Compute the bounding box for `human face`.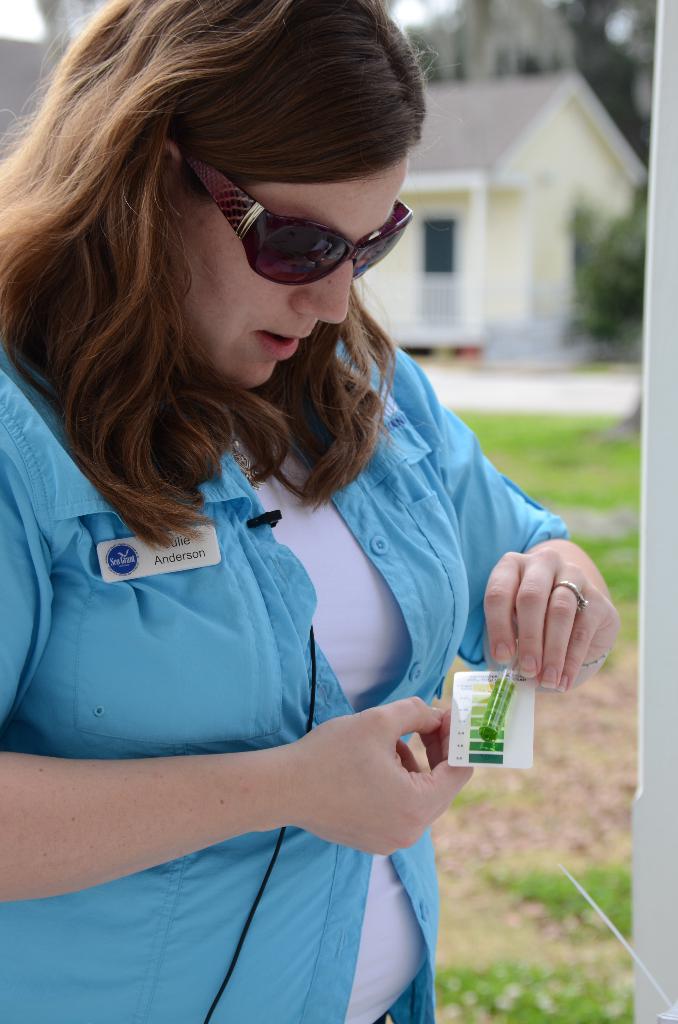
[left=174, top=155, right=410, bottom=389].
